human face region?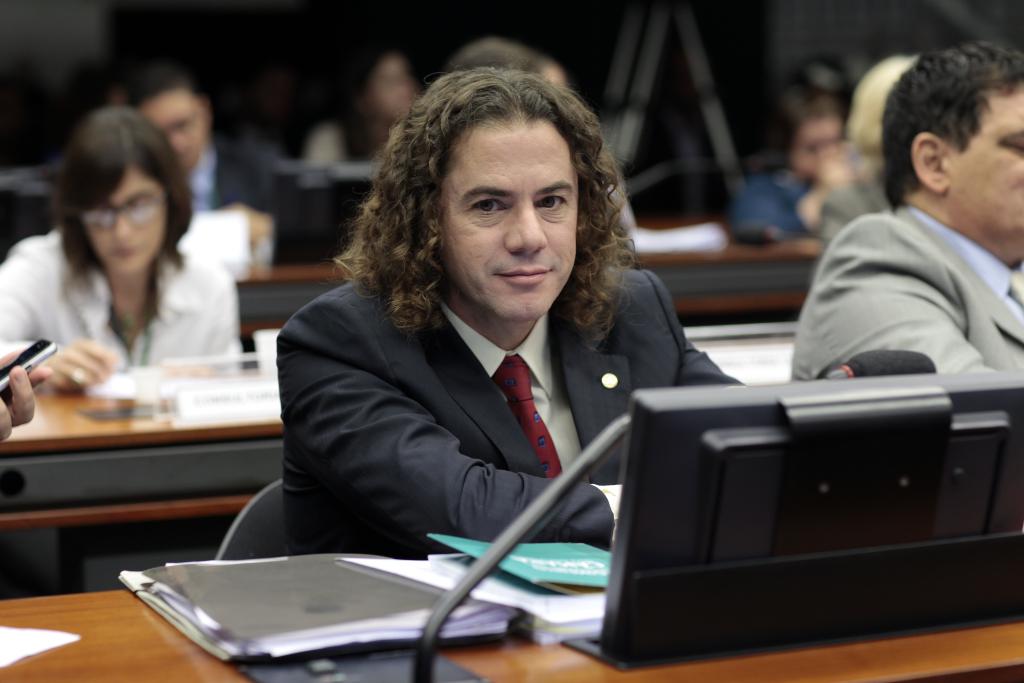
84 164 168 273
